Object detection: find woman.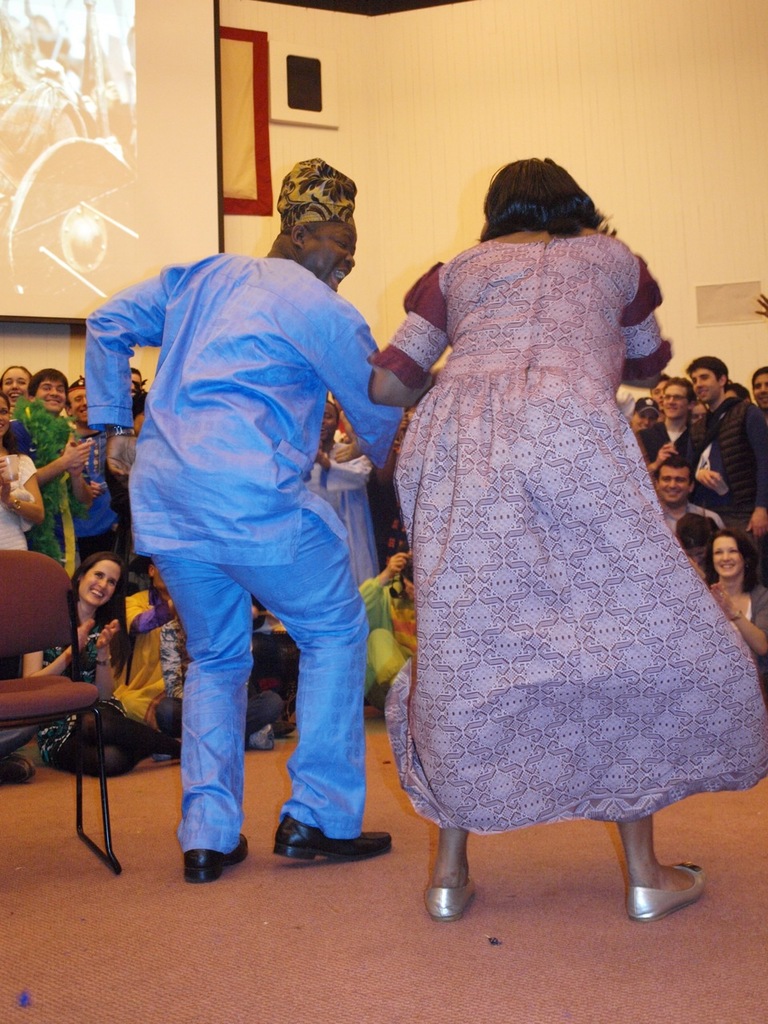
0:369:30:407.
